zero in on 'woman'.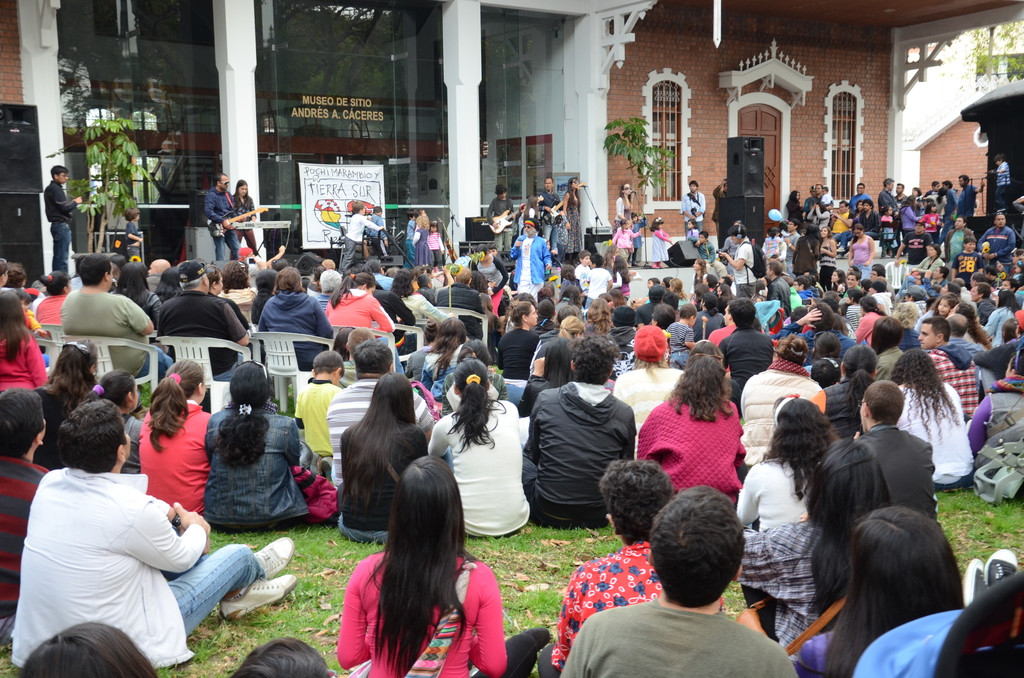
Zeroed in: (921,242,943,273).
